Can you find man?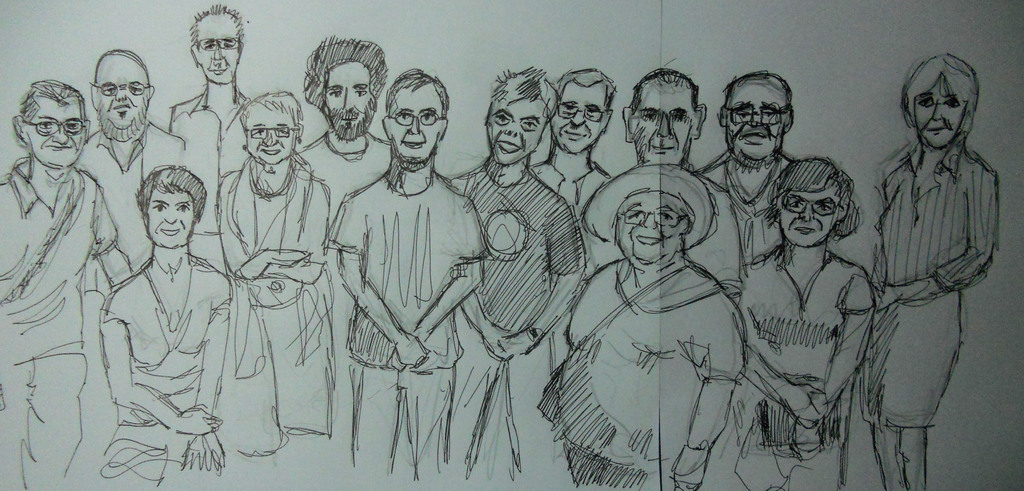
Yes, bounding box: 292,35,394,435.
